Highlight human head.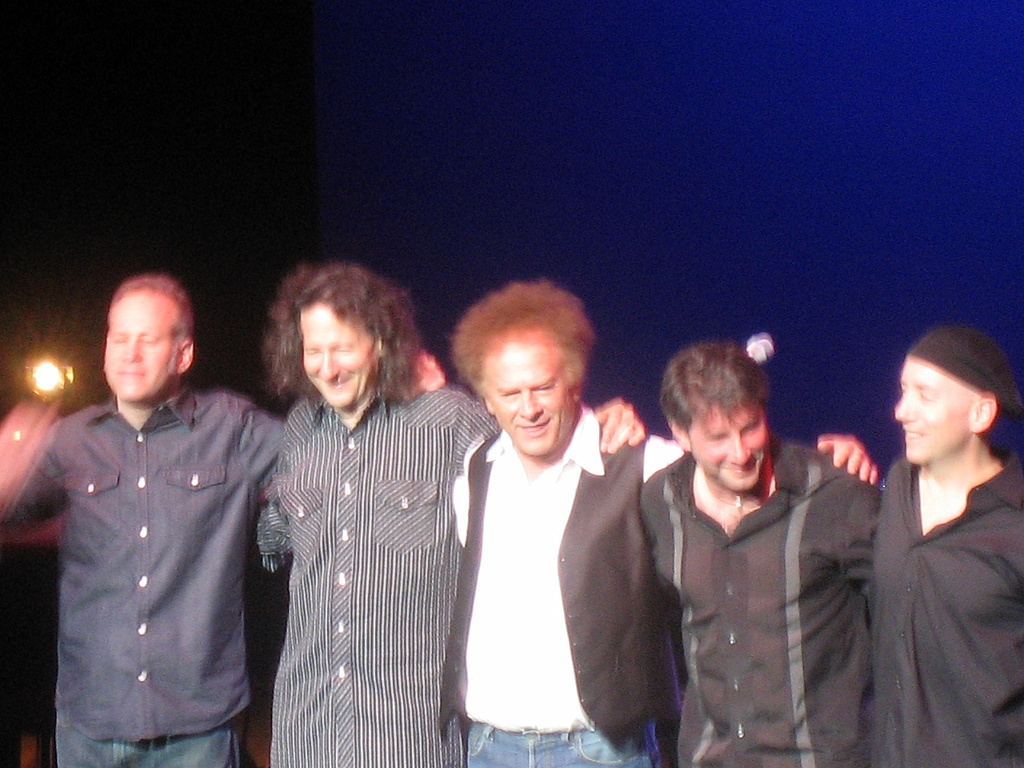
Highlighted region: BBox(657, 343, 772, 491).
